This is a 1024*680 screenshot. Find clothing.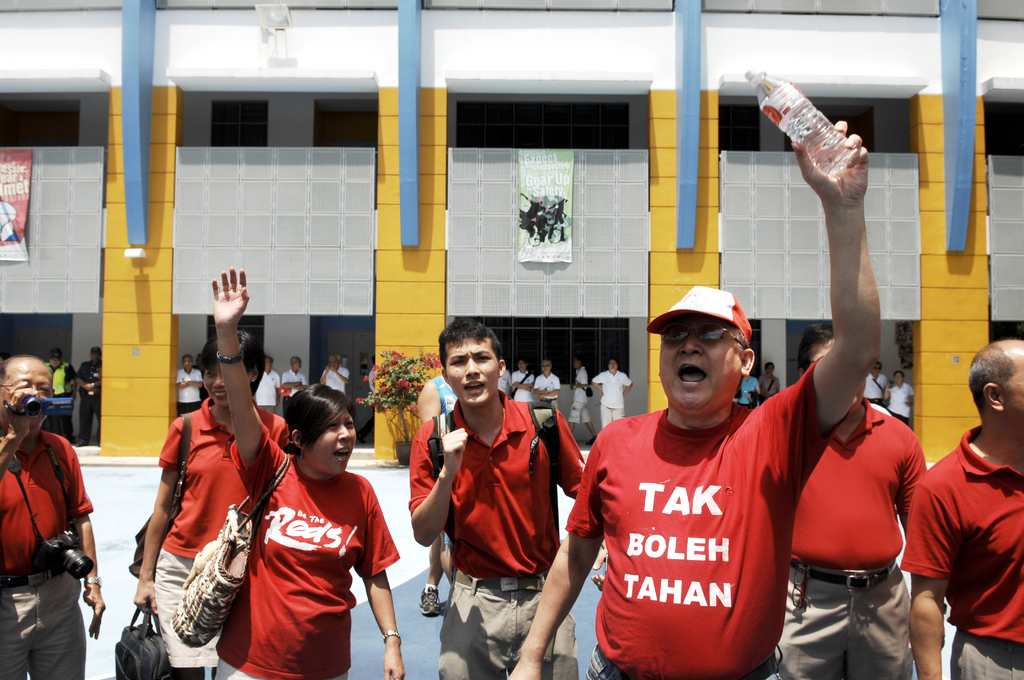
Bounding box: Rect(157, 396, 295, 670).
